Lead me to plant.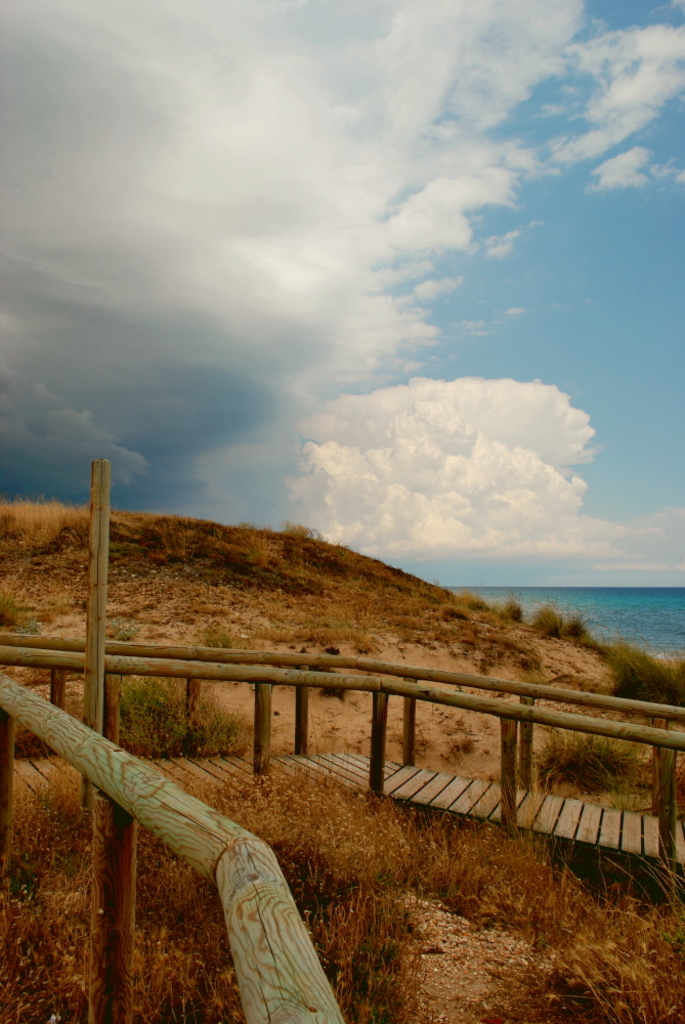
Lead to (left=443, top=731, right=478, bottom=762).
